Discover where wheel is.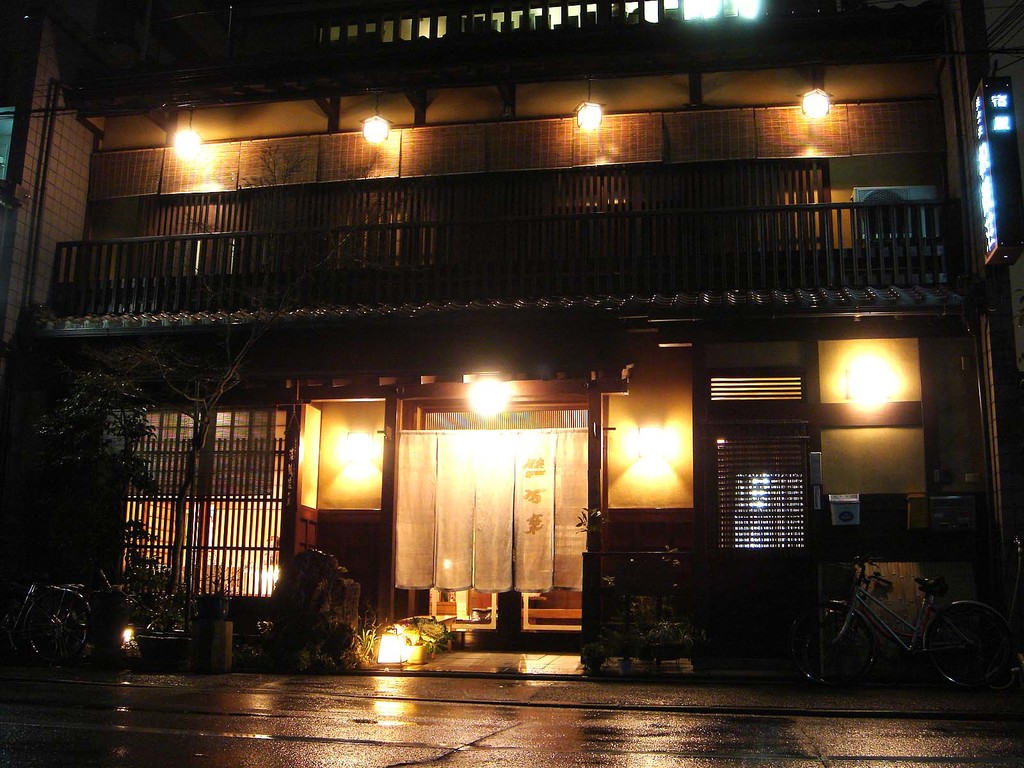
Discovered at crop(791, 607, 876, 684).
